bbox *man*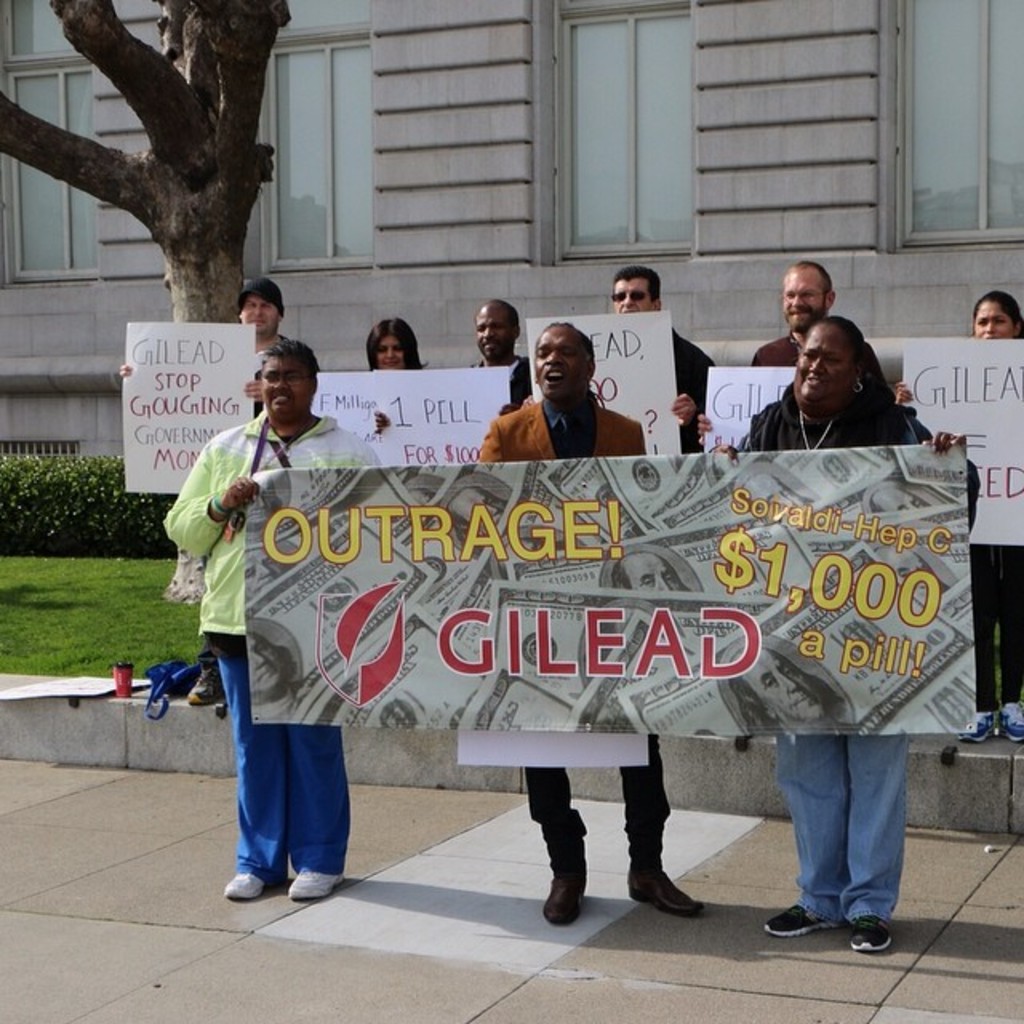
179/299/387/907
